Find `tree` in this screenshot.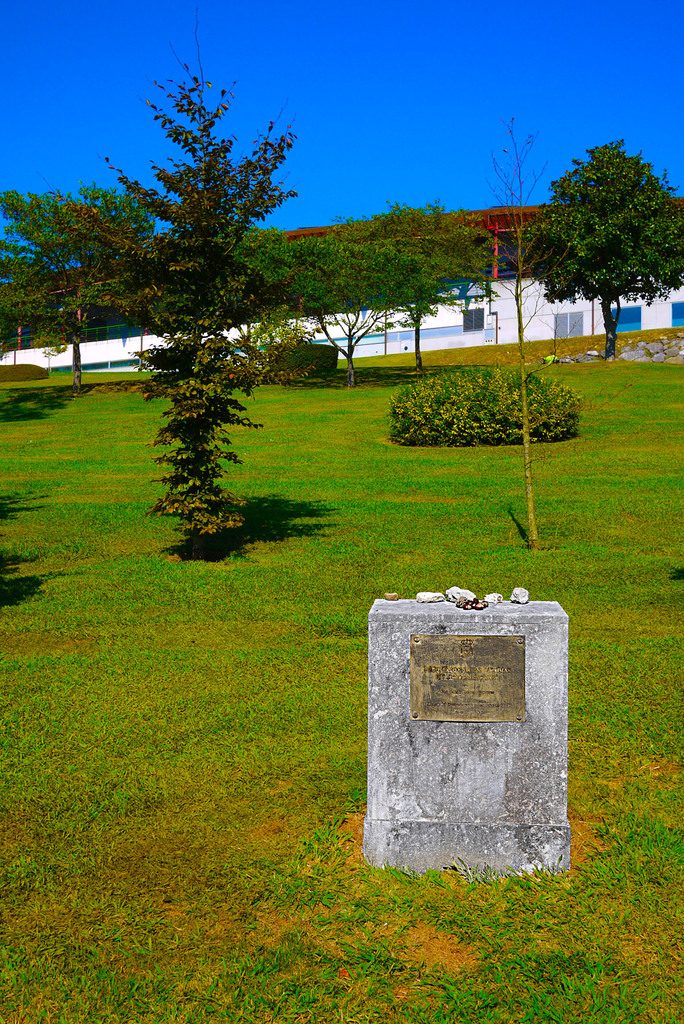
The bounding box for `tree` is 532/139/683/361.
